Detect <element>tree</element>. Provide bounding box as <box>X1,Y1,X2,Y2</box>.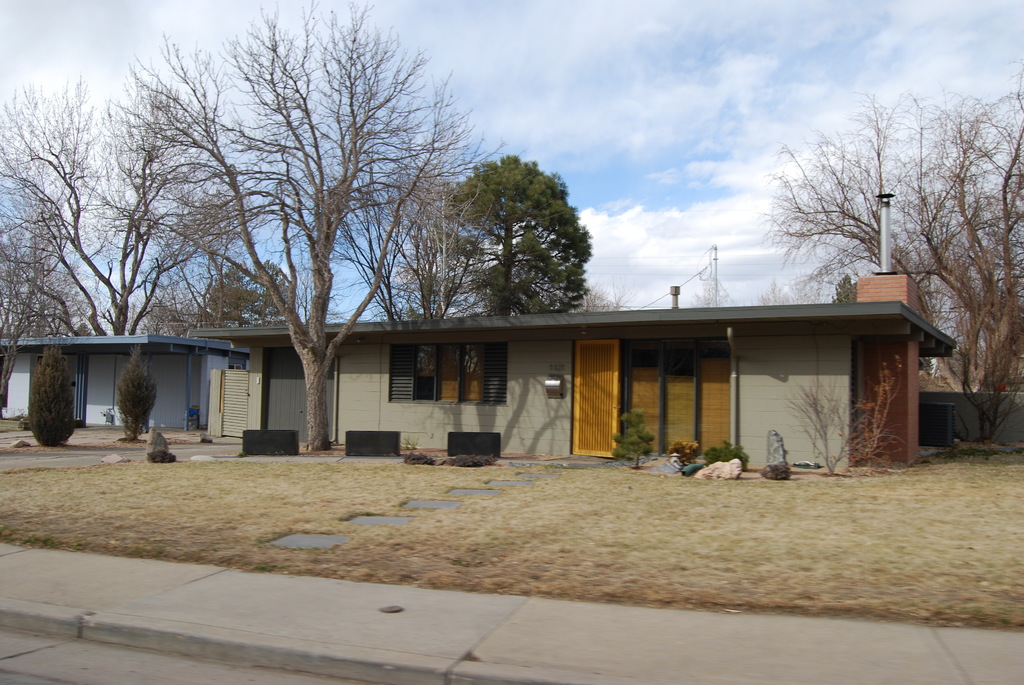
<box>429,139,614,317</box>.
